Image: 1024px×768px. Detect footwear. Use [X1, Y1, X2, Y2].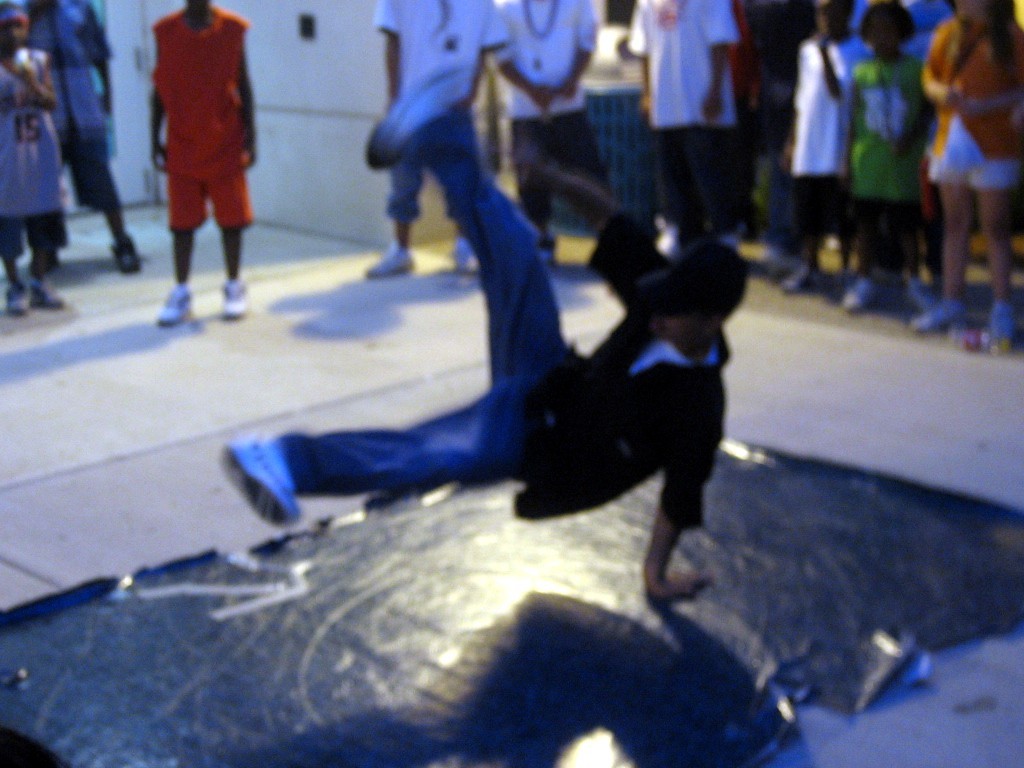
[363, 241, 411, 278].
